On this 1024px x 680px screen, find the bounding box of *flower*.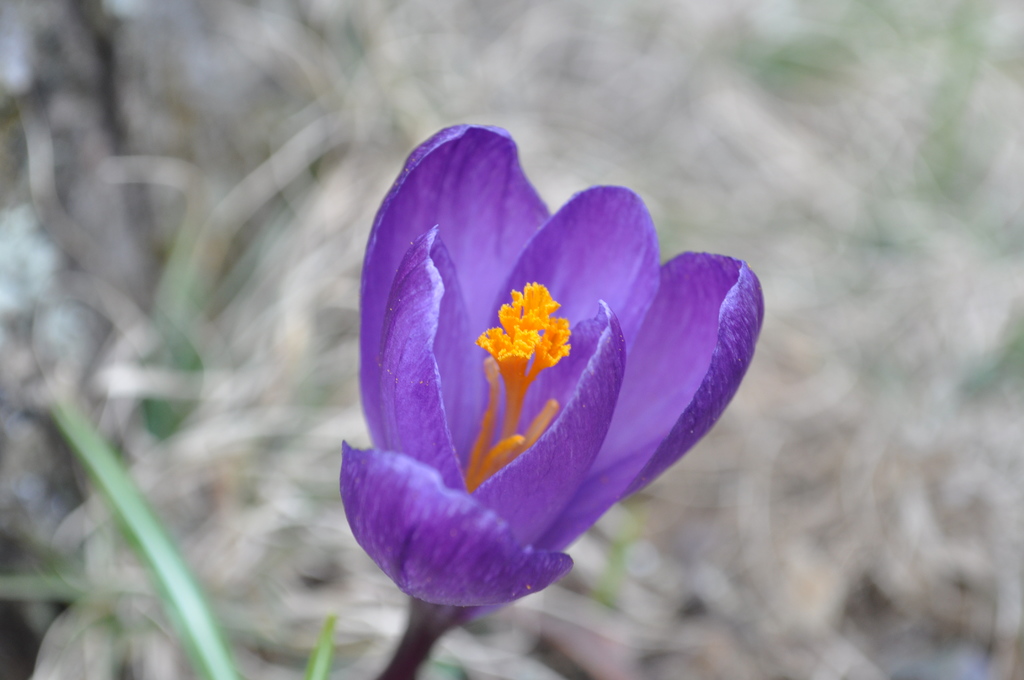
Bounding box: BBox(343, 118, 767, 631).
